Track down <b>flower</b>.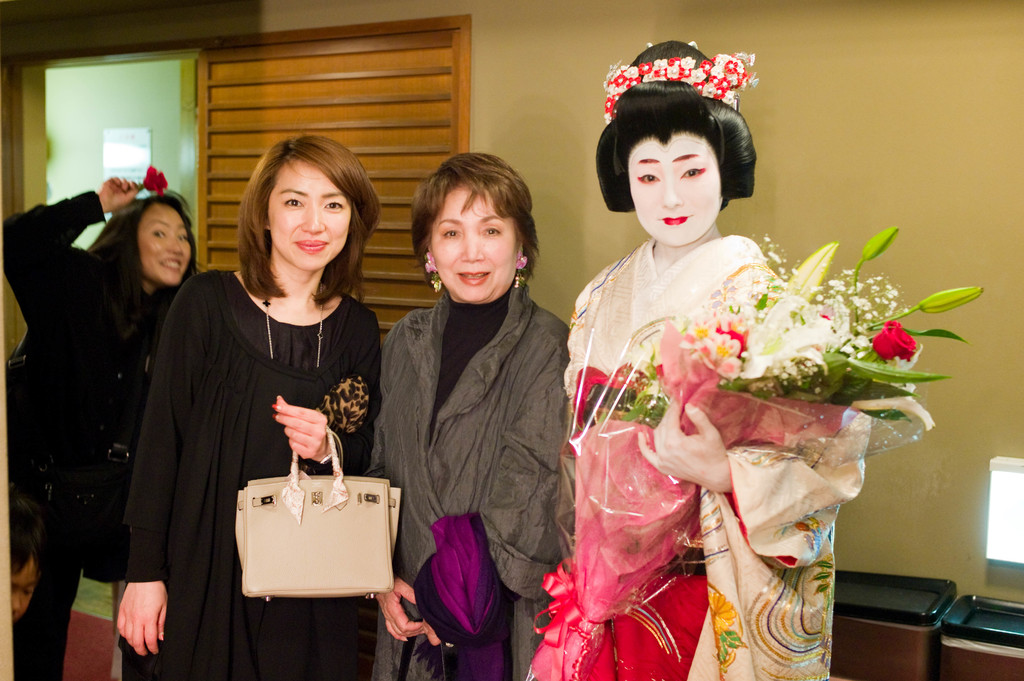
Tracked to Rect(517, 245, 530, 269).
